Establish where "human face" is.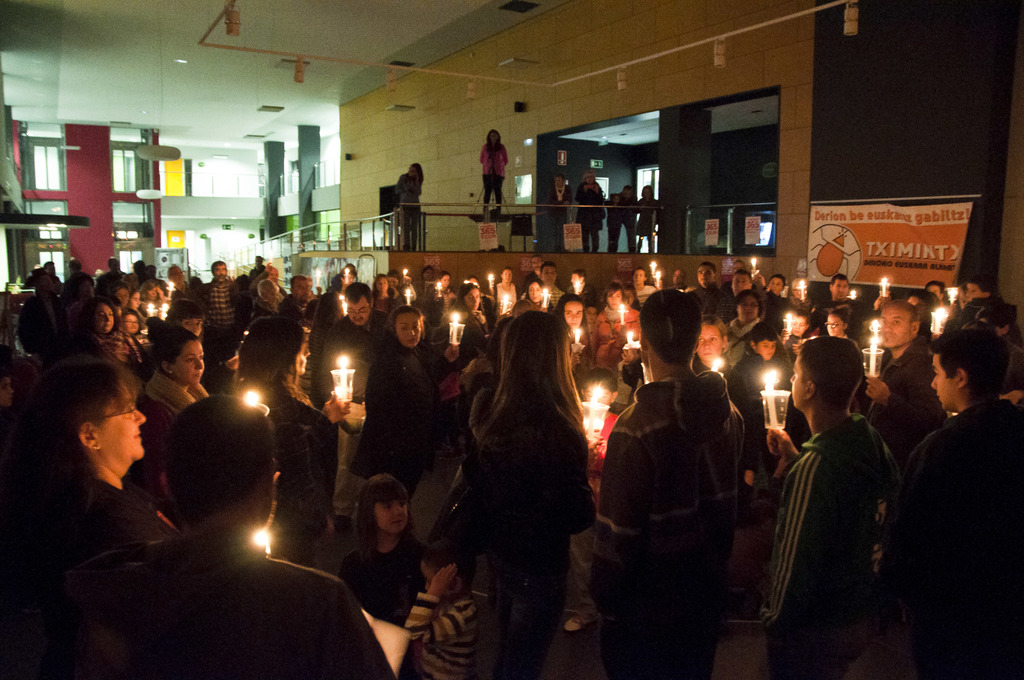
Established at select_region(788, 350, 810, 408).
